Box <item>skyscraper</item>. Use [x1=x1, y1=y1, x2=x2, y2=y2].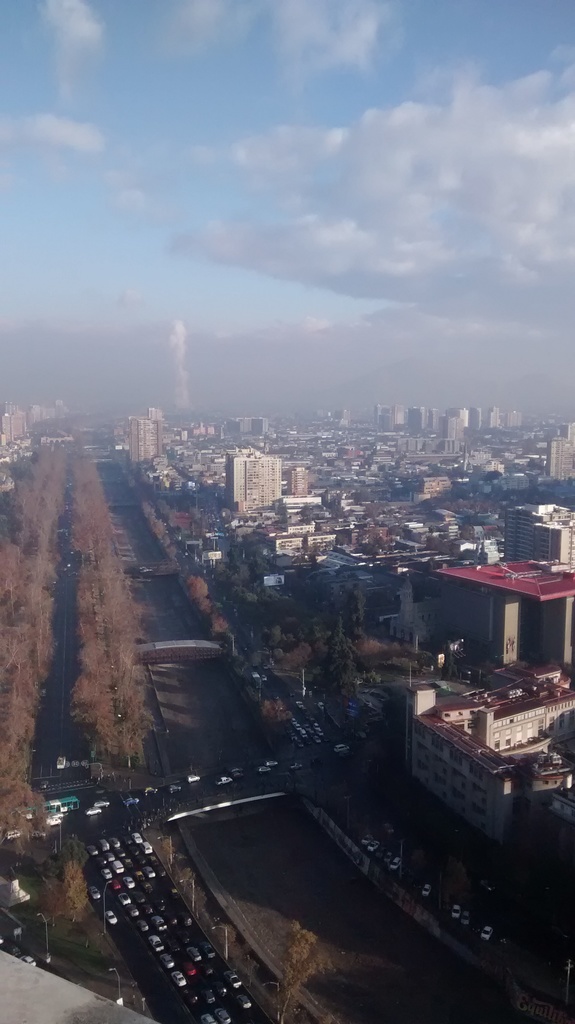
[x1=208, y1=439, x2=283, y2=520].
